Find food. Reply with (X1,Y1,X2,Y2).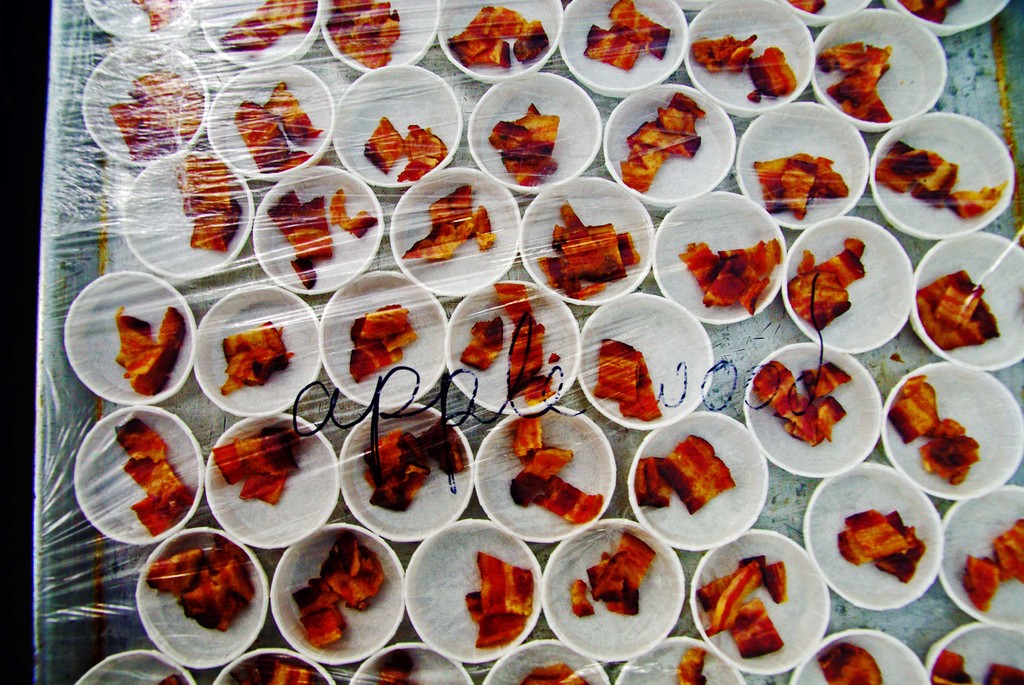
(876,138,1007,221).
